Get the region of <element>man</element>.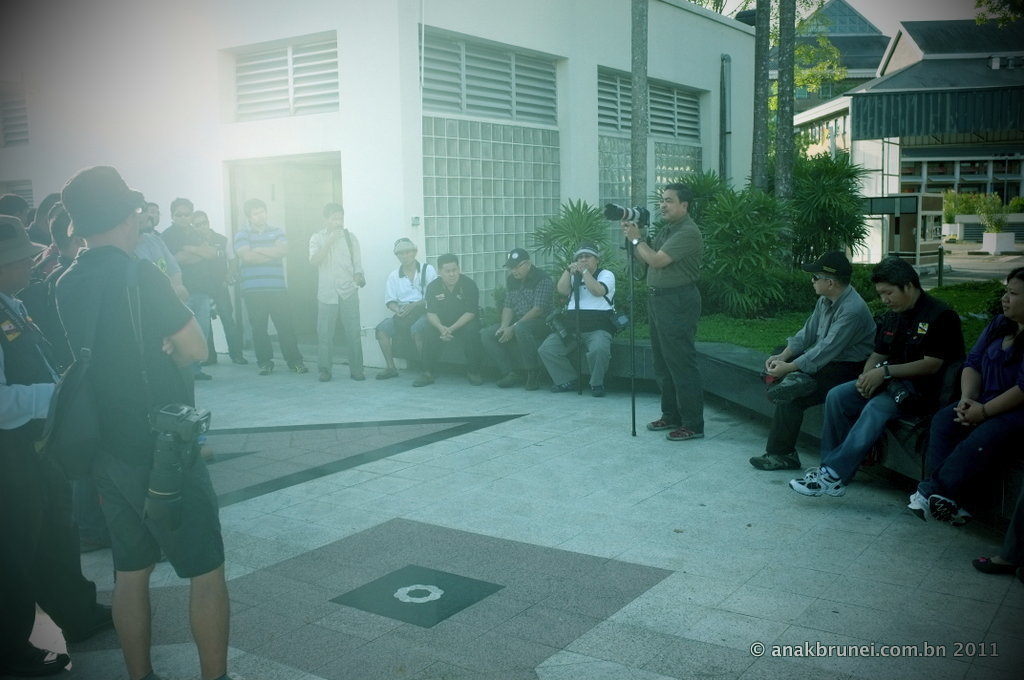
bbox(372, 235, 433, 383).
